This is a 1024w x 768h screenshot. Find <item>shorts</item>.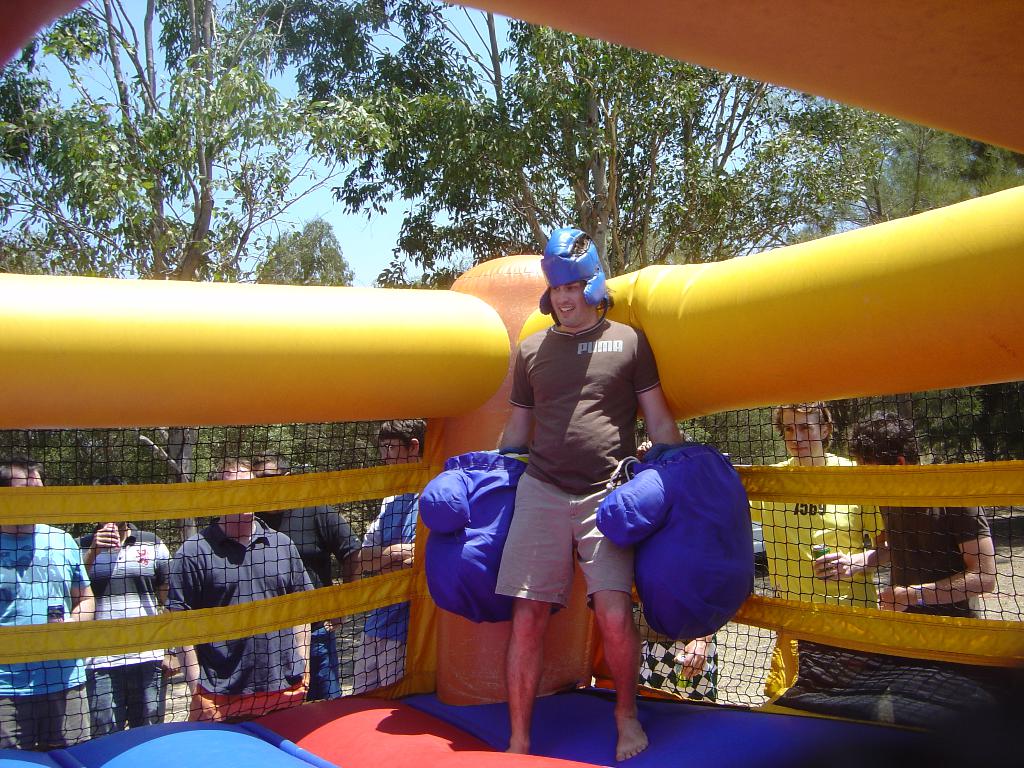
Bounding box: 309/627/345/693.
